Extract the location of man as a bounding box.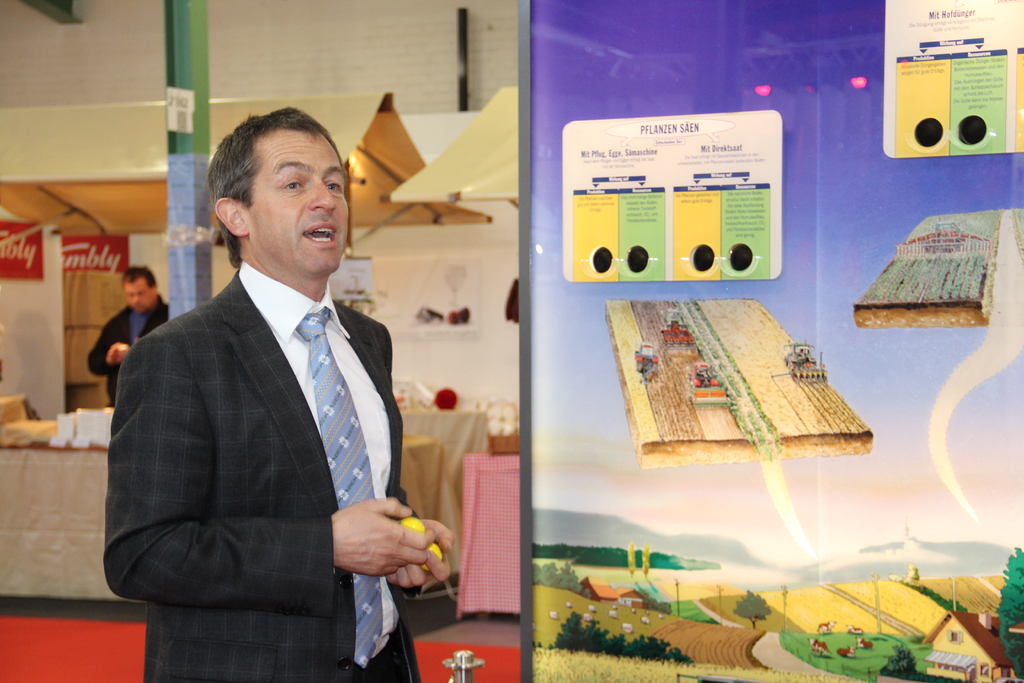
<region>109, 101, 448, 673</region>.
